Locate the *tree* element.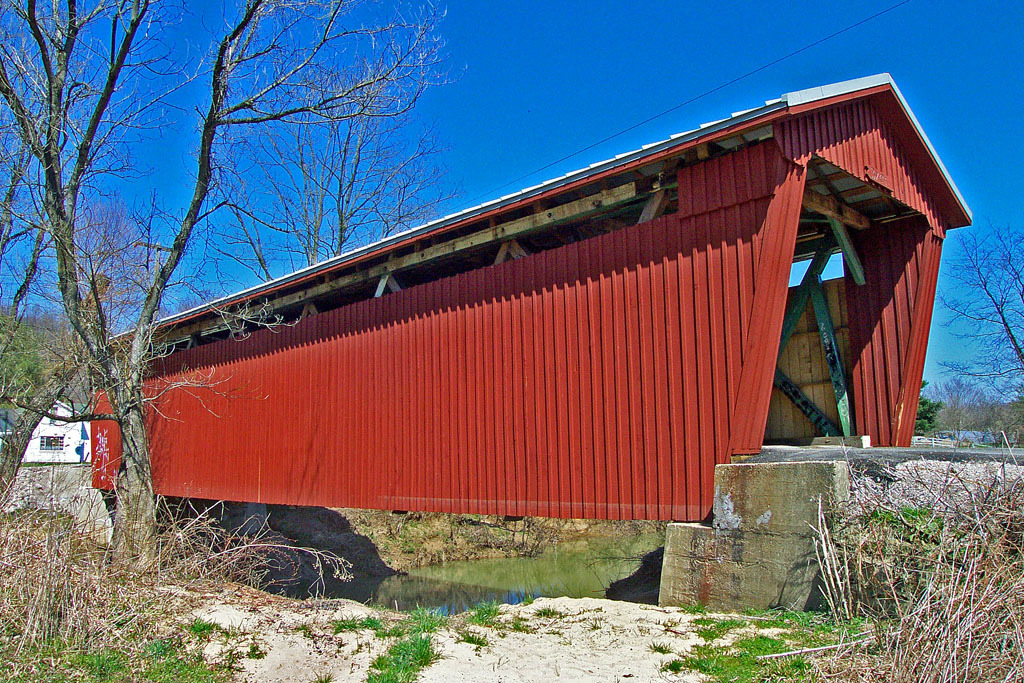
Element bbox: bbox=(0, 0, 473, 575).
